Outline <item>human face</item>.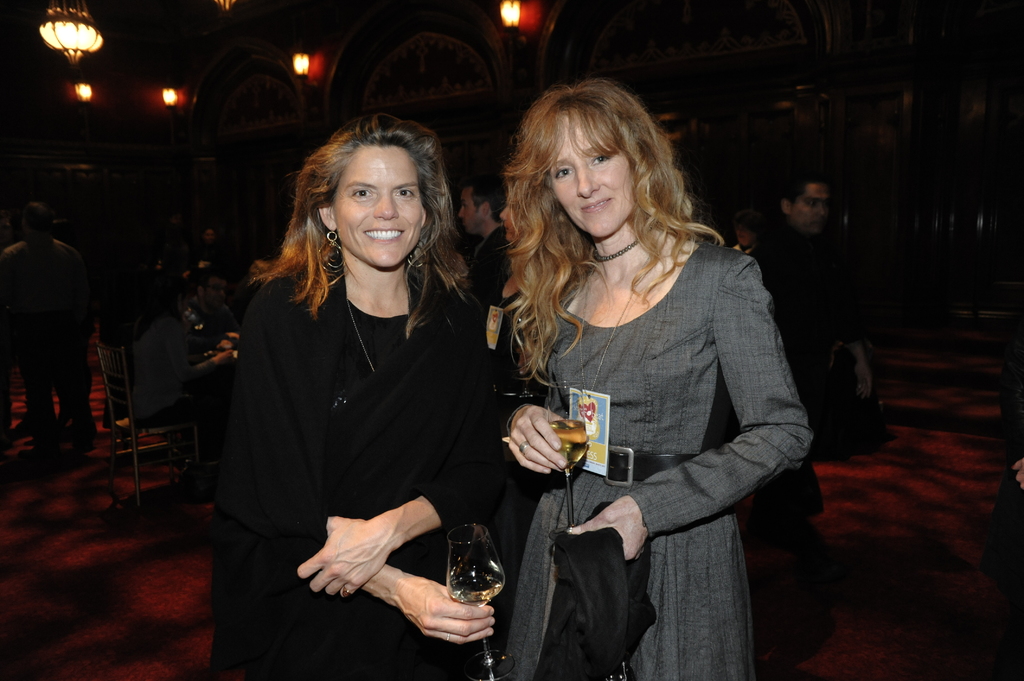
Outline: (left=204, top=230, right=215, bottom=244).
